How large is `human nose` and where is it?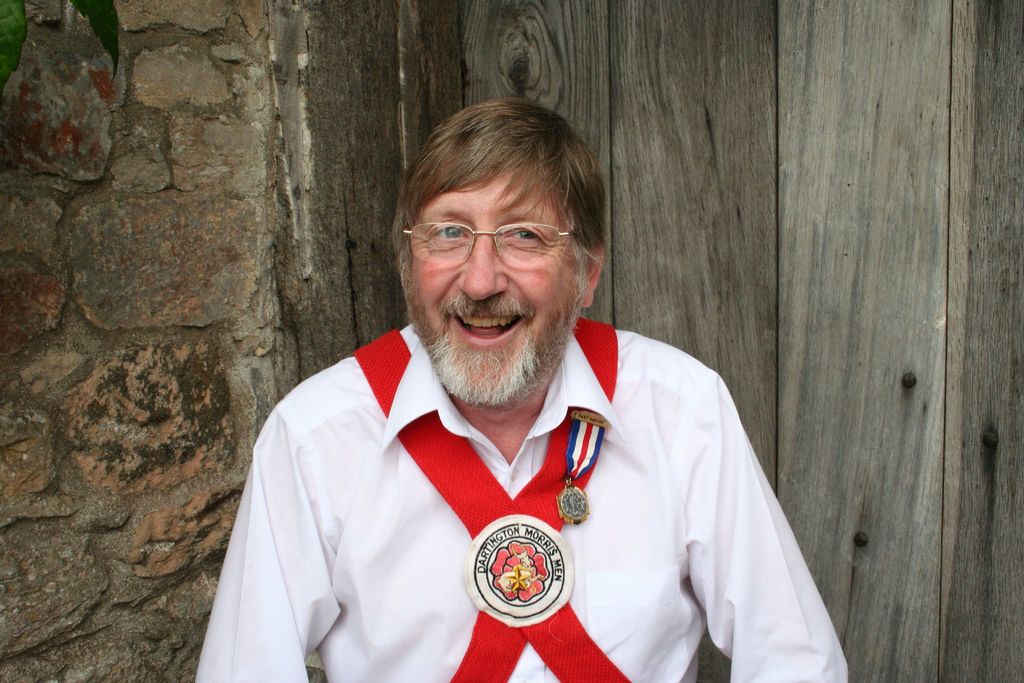
Bounding box: <region>457, 229, 509, 302</region>.
